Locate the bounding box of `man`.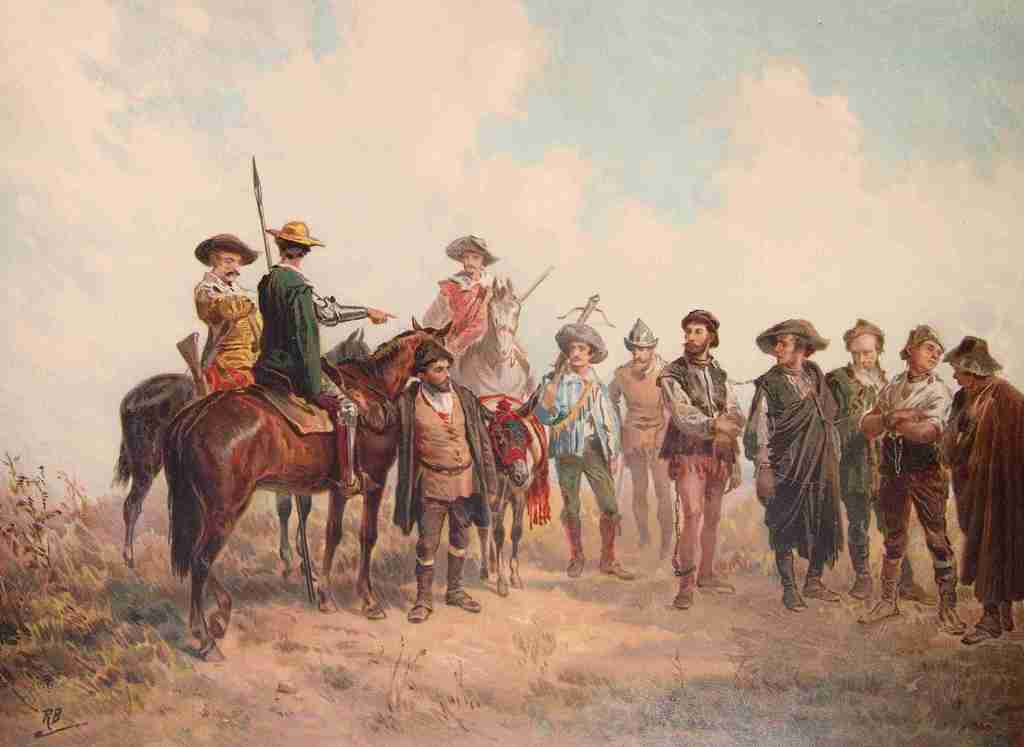
Bounding box: <region>189, 236, 283, 394</region>.
